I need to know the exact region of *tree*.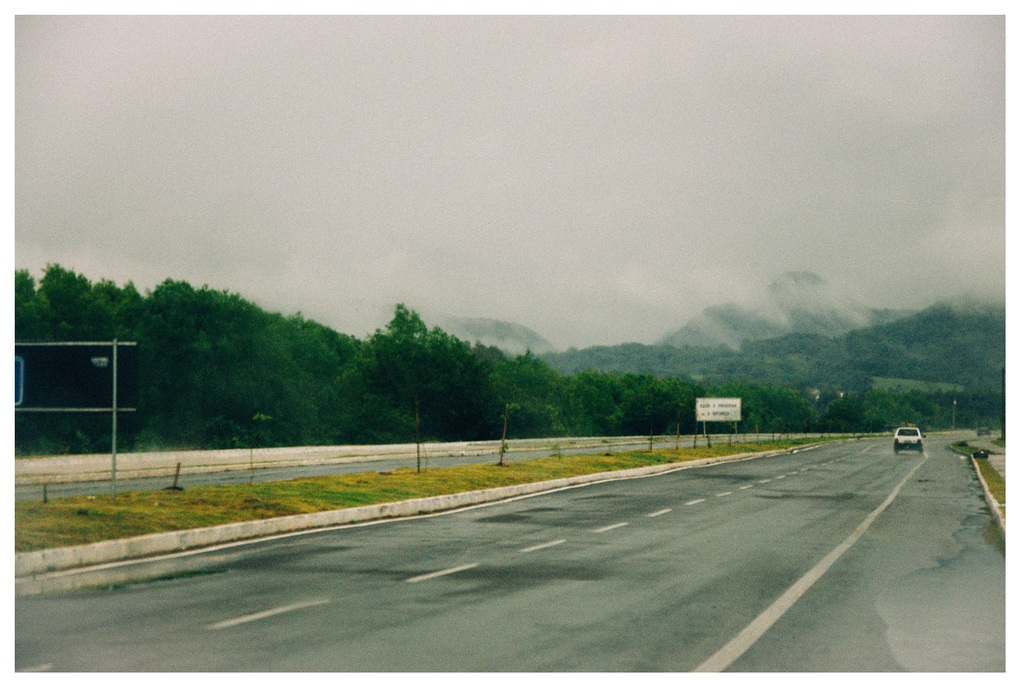
Region: box=[504, 389, 556, 447].
